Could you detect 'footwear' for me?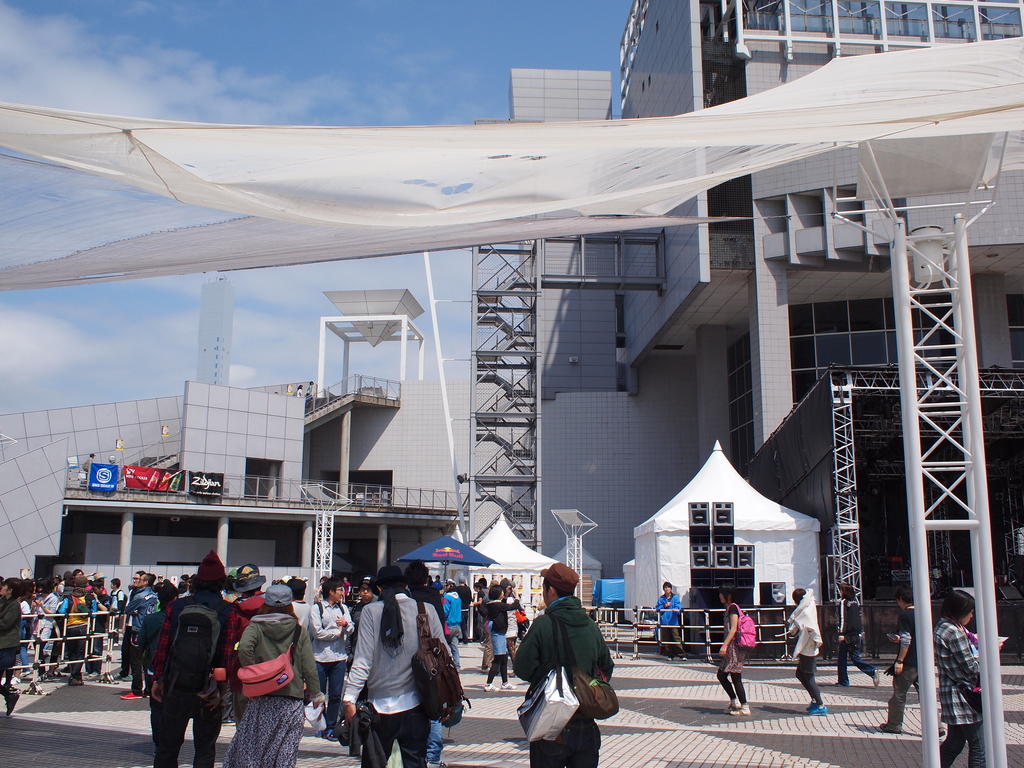
Detection result: [501, 680, 516, 689].
